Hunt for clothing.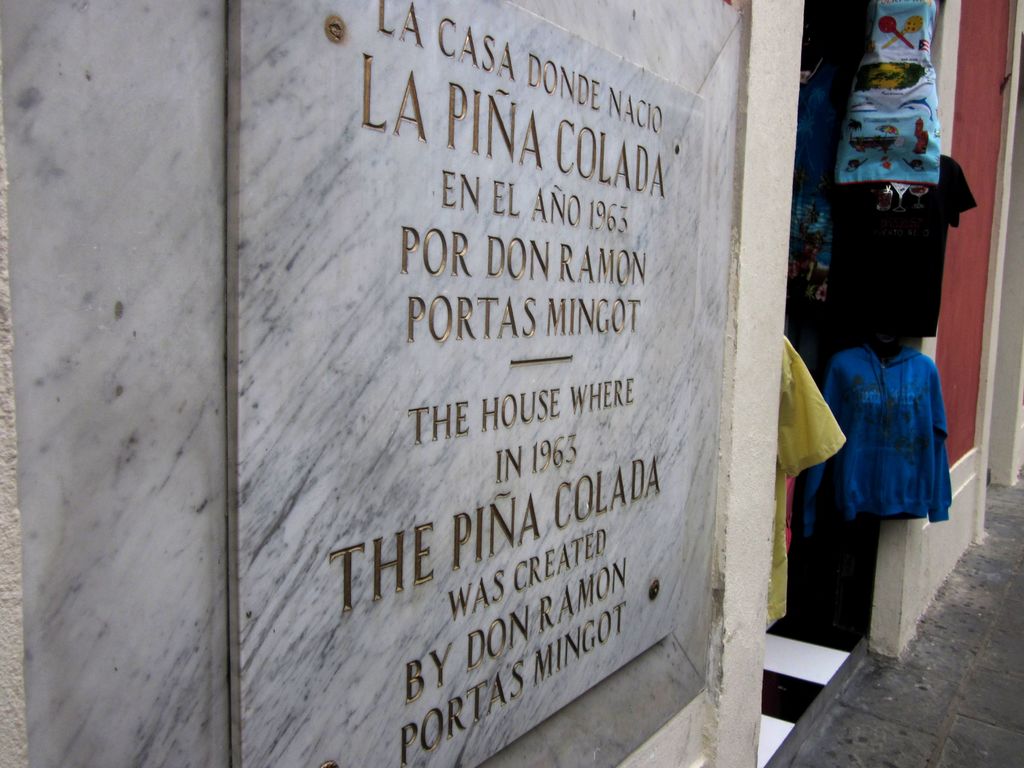
Hunted down at bbox=[806, 319, 961, 543].
